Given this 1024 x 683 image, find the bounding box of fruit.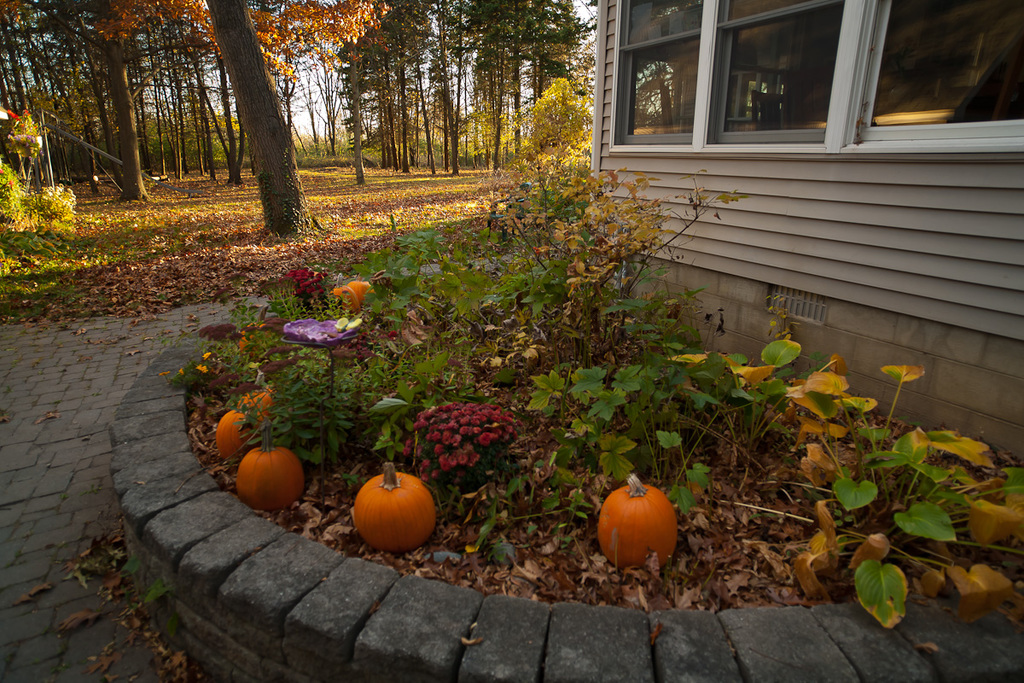
l=316, t=277, r=359, b=317.
